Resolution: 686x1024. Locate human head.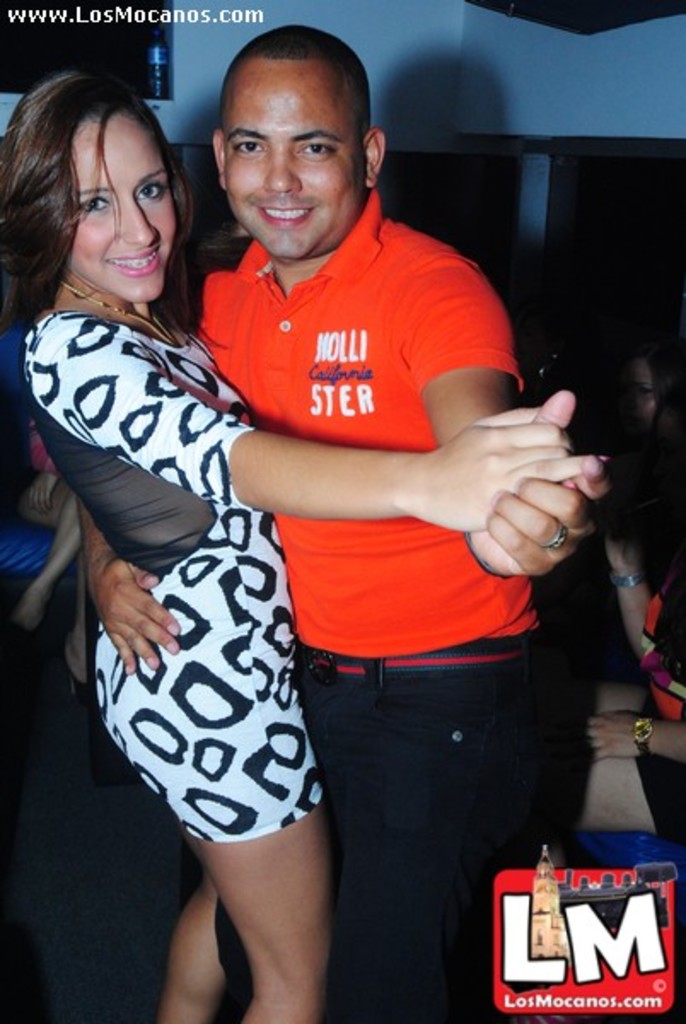
[left=24, top=63, right=186, bottom=278].
